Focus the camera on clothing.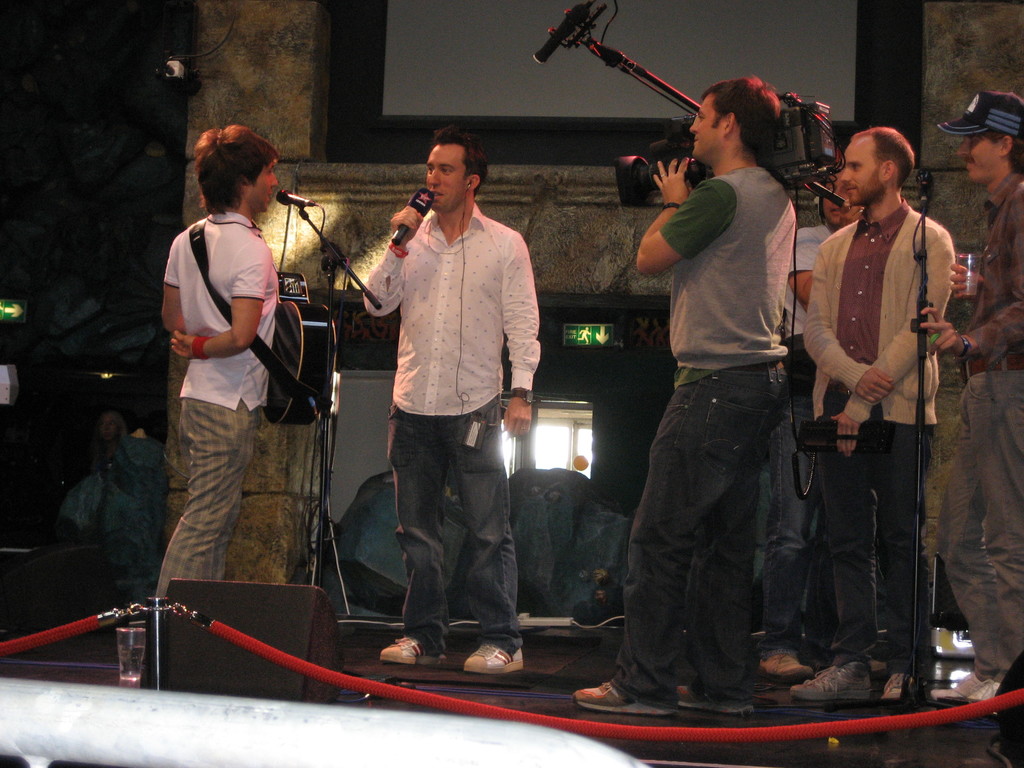
Focus region: detection(364, 208, 542, 651).
